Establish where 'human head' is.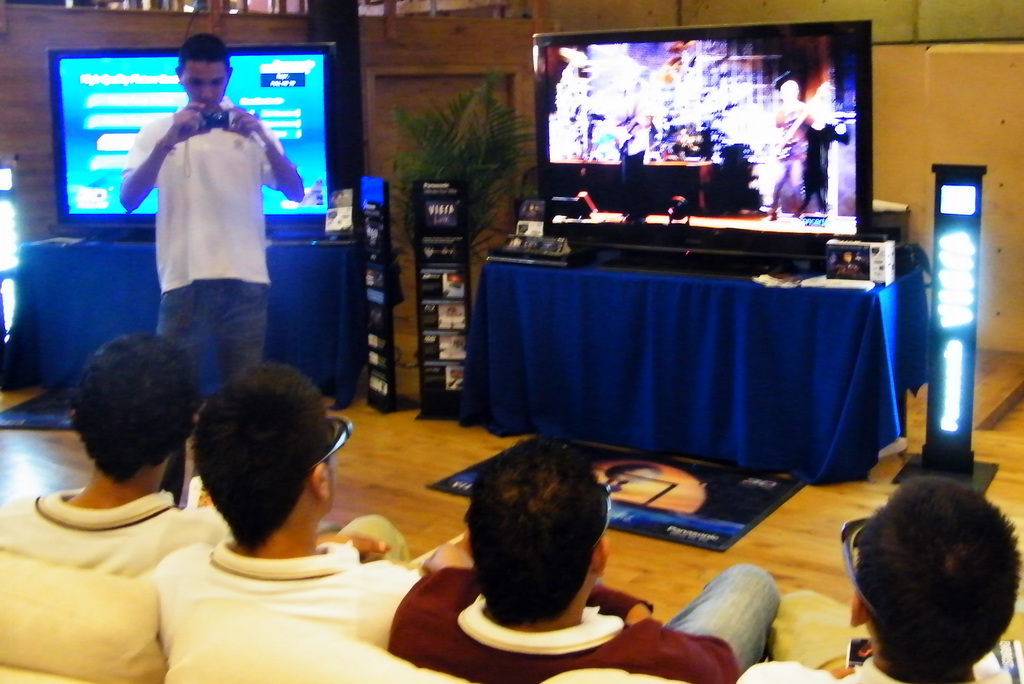
Established at <bbox>68, 331, 204, 489</bbox>.
